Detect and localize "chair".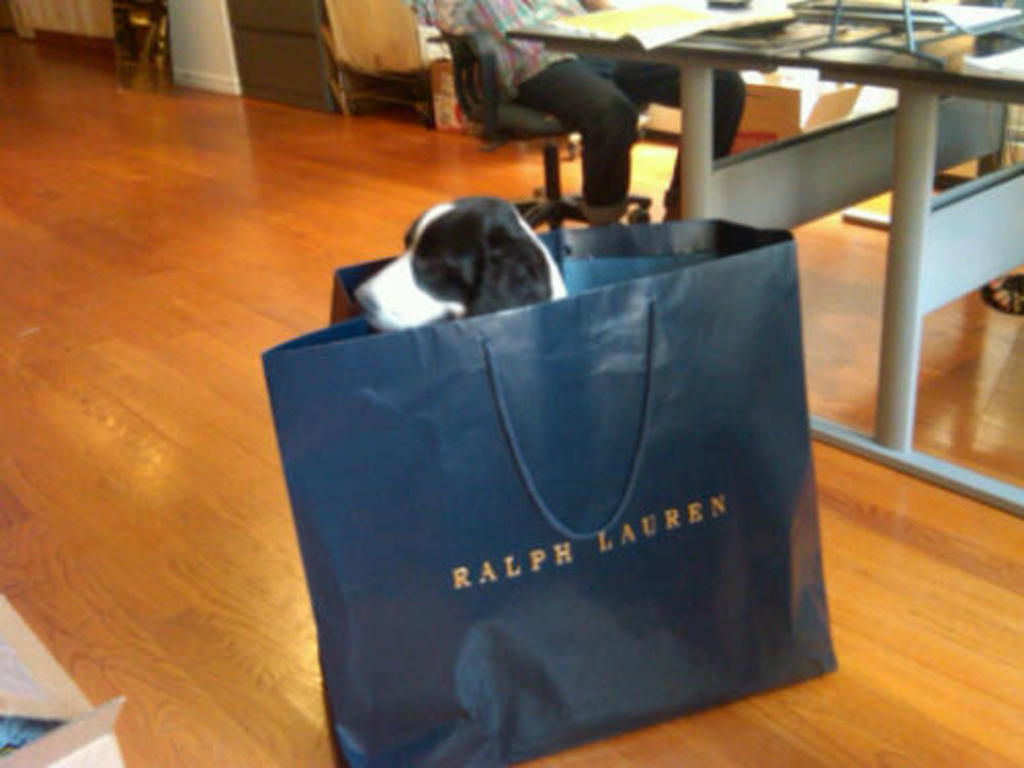
Localized at bbox=[428, 25, 653, 225].
